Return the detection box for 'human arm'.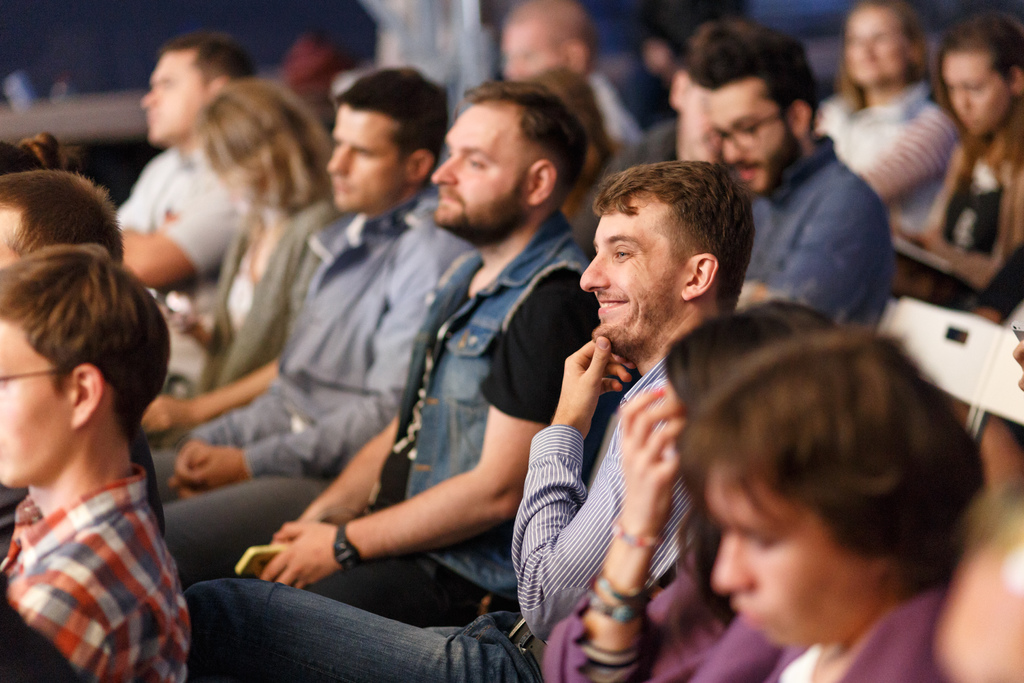
<box>255,347,431,582</box>.
